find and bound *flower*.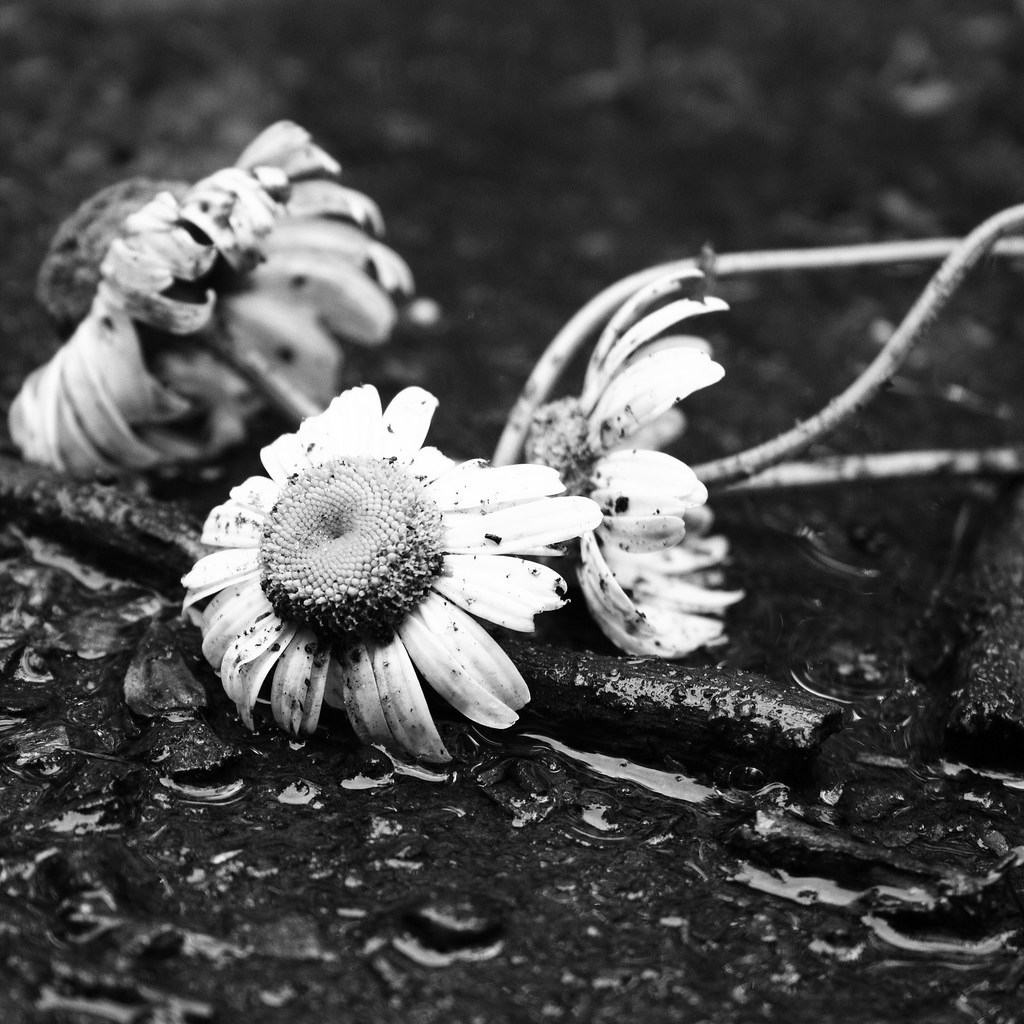
Bound: select_region(0, 125, 426, 477).
